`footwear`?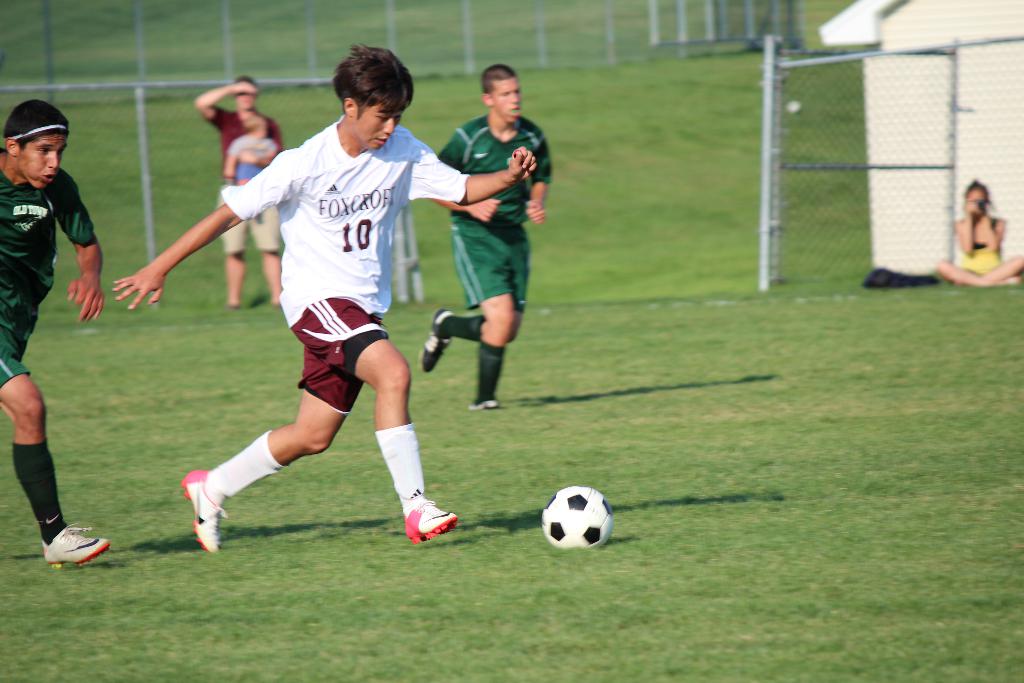
pyautogui.locateOnScreen(402, 493, 466, 541)
